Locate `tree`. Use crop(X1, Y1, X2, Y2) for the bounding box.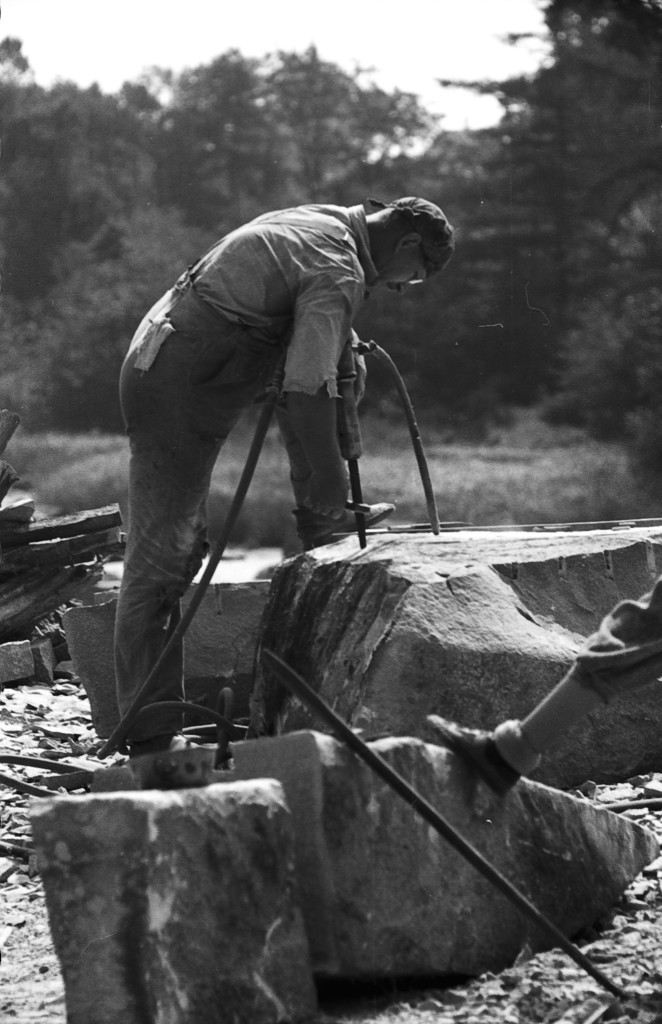
crop(0, 32, 453, 435).
